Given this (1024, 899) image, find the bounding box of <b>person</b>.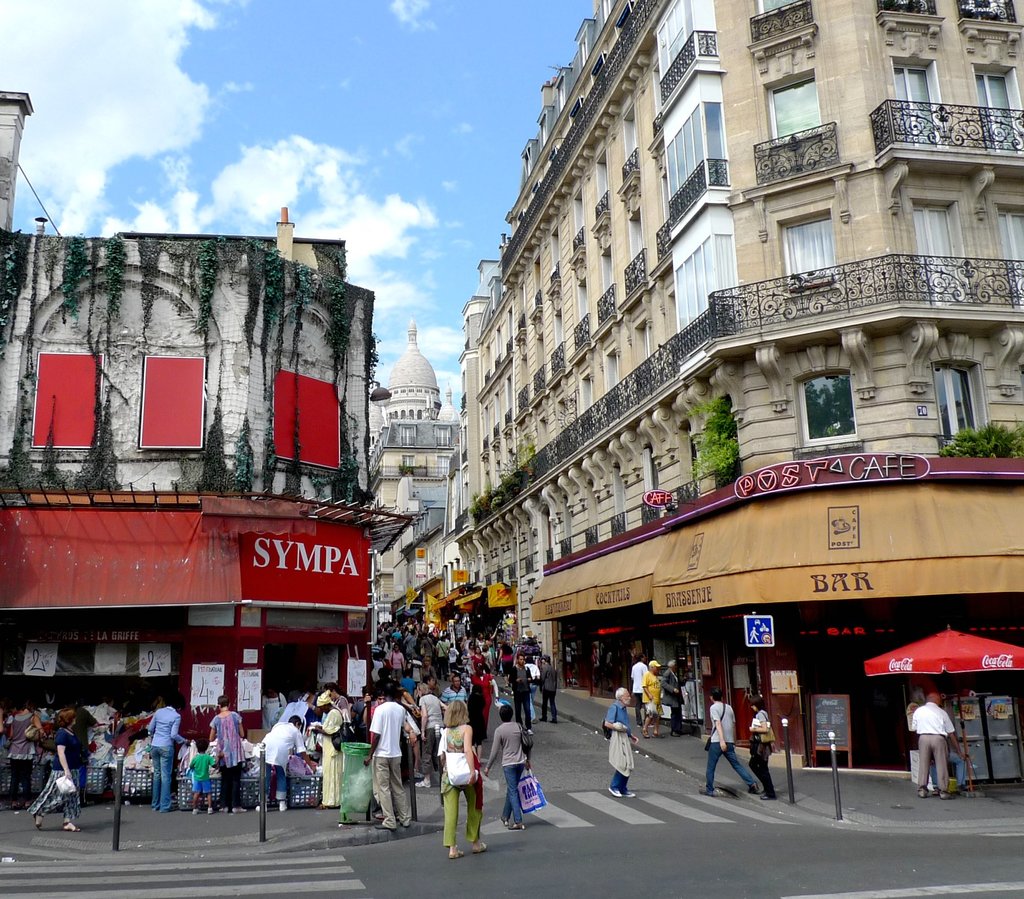
box(749, 695, 776, 798).
